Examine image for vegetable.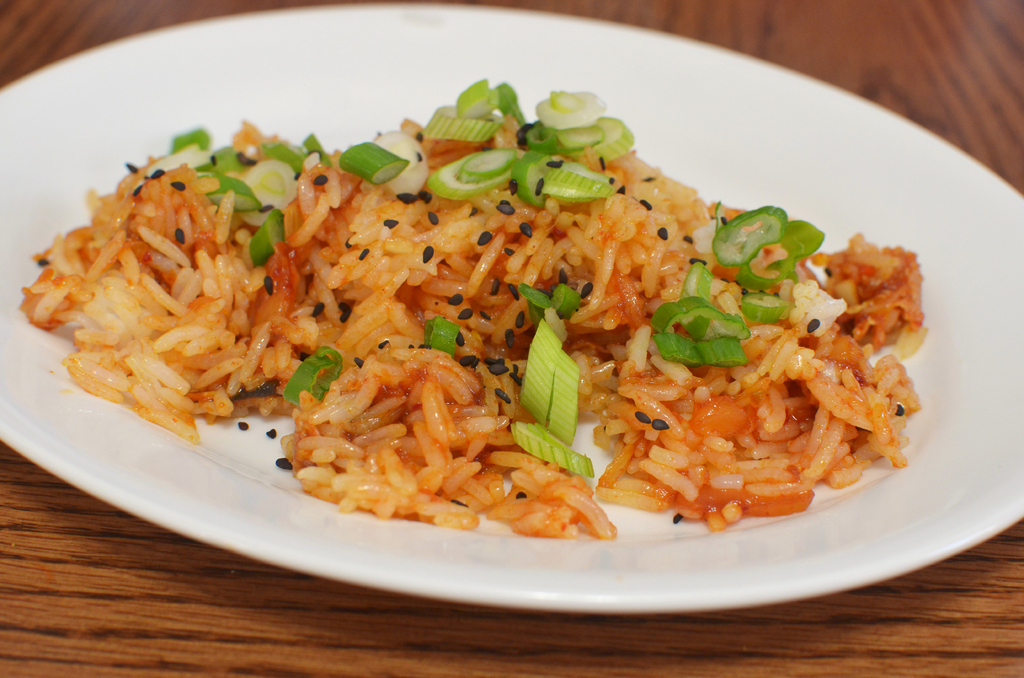
Examination result: BBox(509, 424, 594, 478).
